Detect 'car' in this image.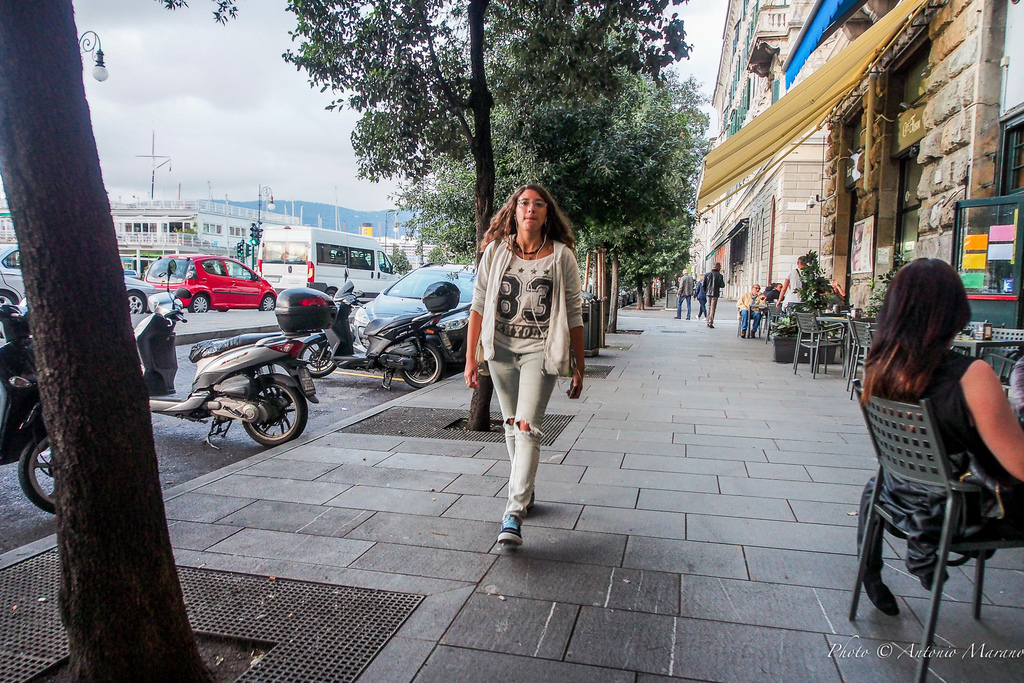
Detection: bbox=[0, 241, 156, 313].
